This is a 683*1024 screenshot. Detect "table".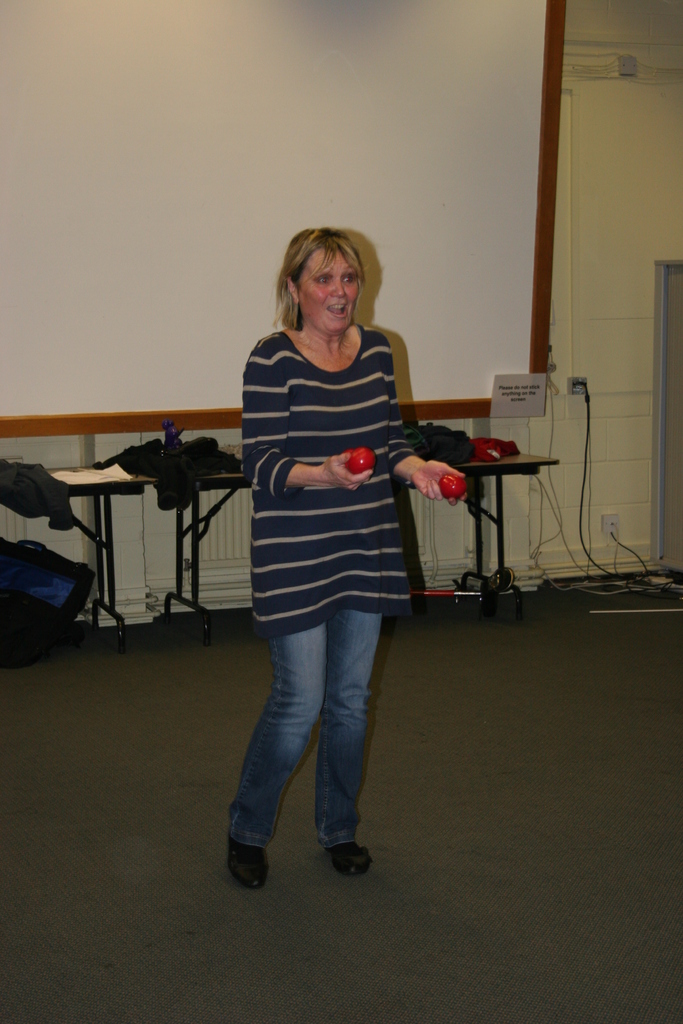
29,449,152,614.
